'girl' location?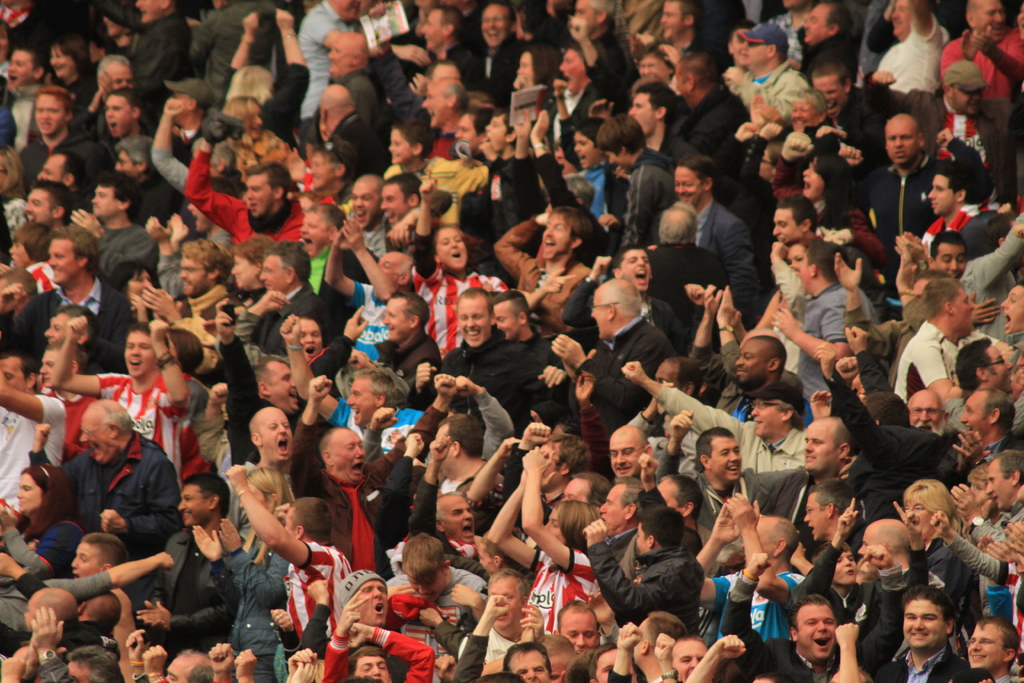
908/477/944/529
